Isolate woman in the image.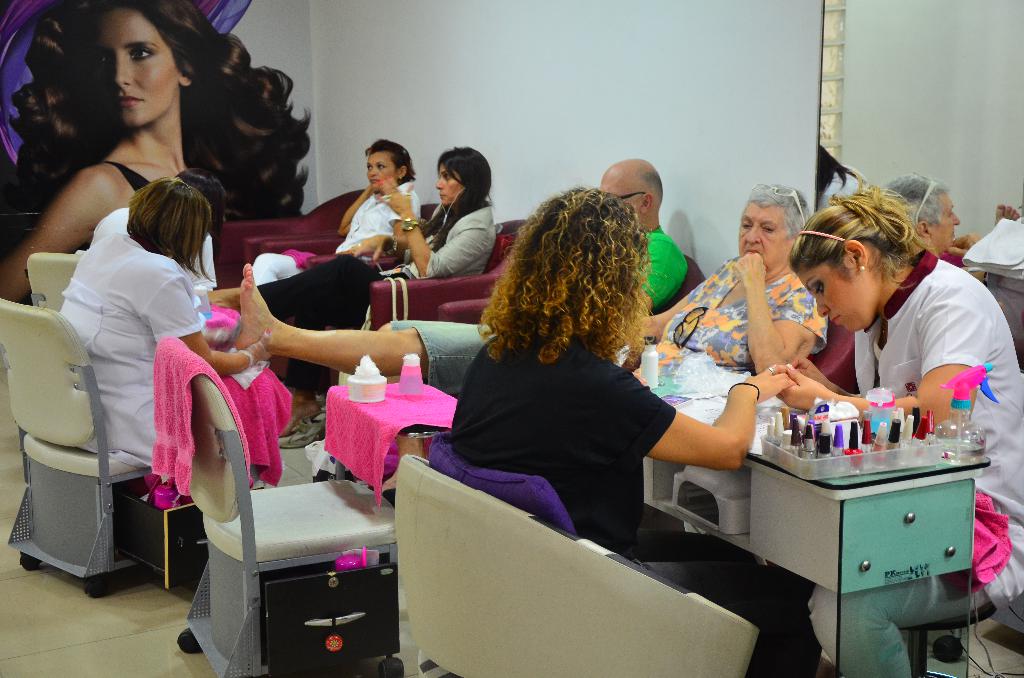
Isolated region: [57,175,293,471].
